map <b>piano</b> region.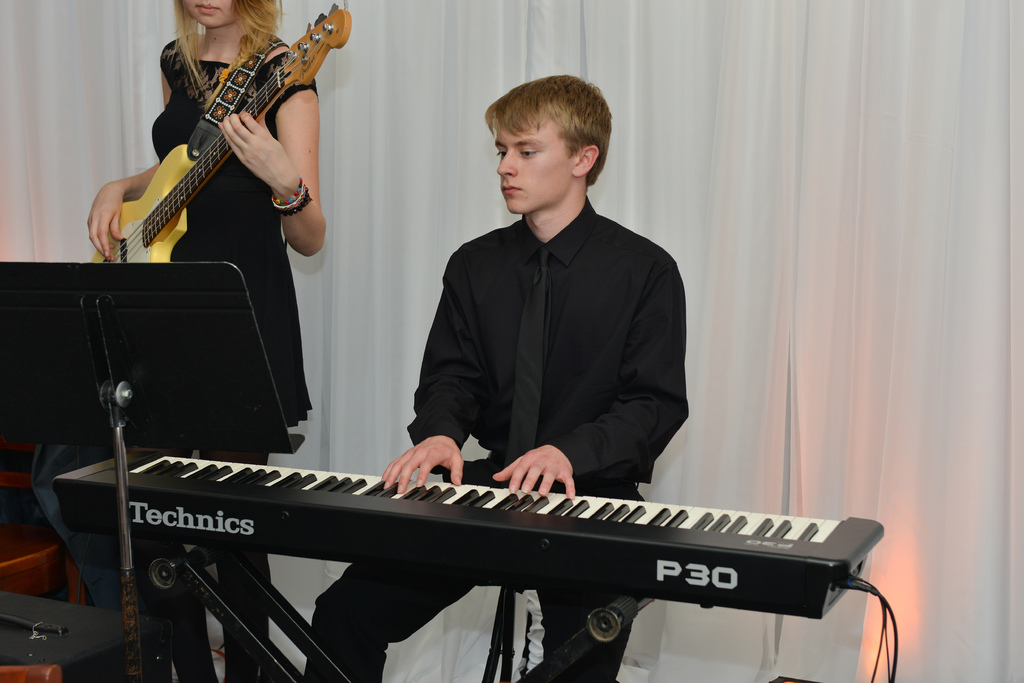
Mapped to region(83, 213, 774, 649).
